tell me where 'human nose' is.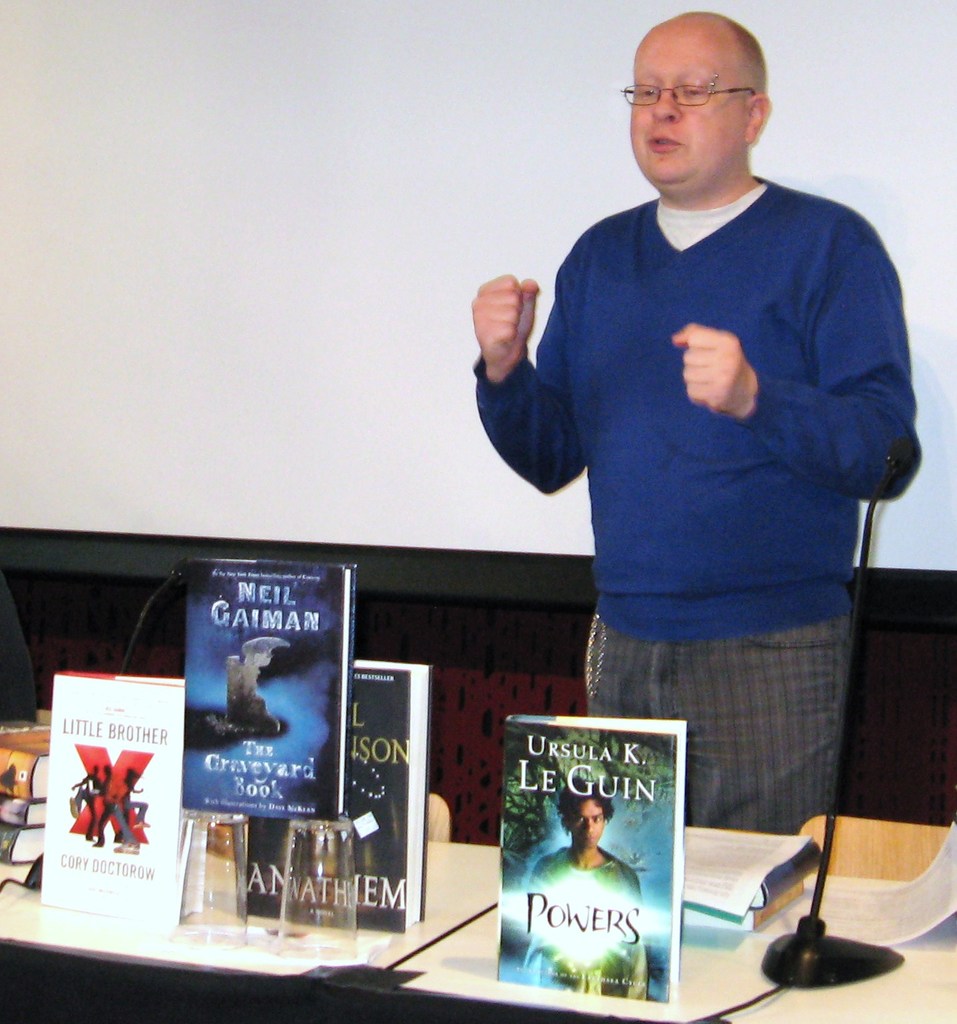
'human nose' is at <bbox>644, 86, 677, 119</bbox>.
